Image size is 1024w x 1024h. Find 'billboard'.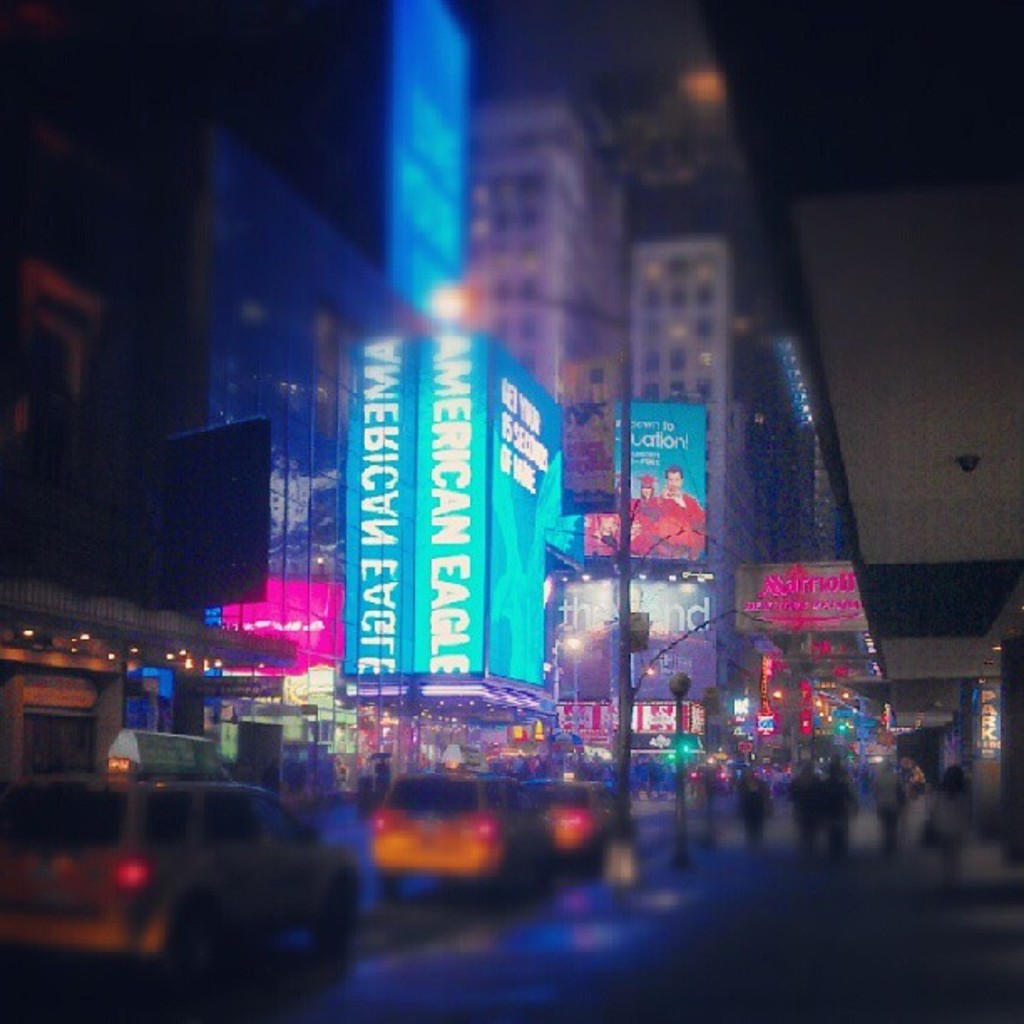
<box>740,644,788,728</box>.
